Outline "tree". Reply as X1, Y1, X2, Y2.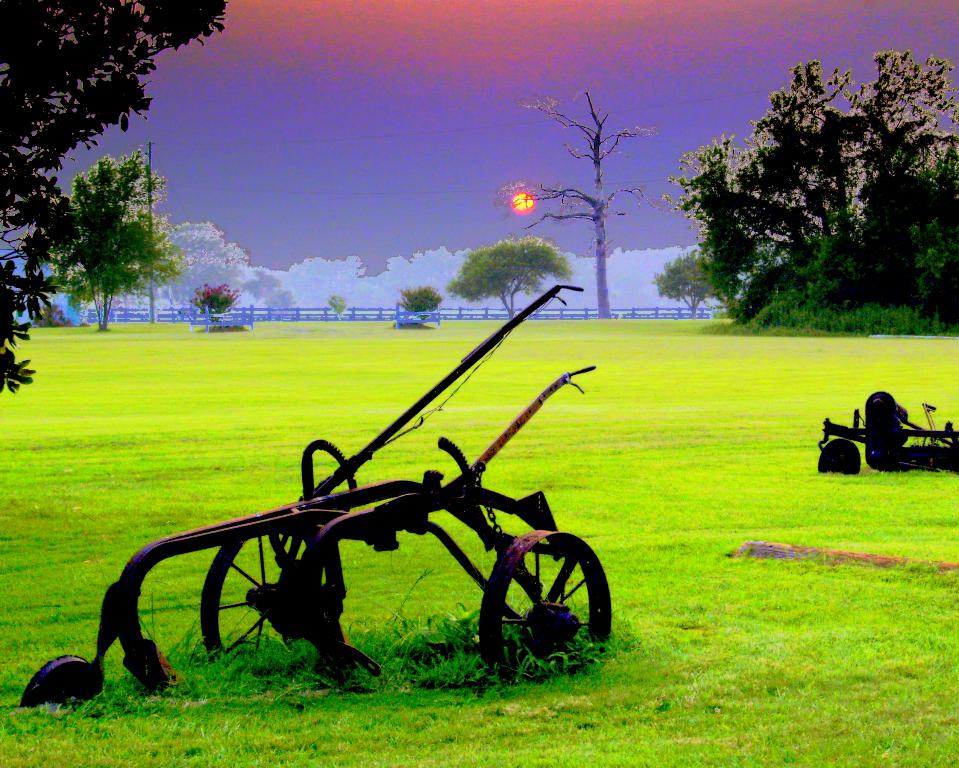
376, 272, 436, 326.
